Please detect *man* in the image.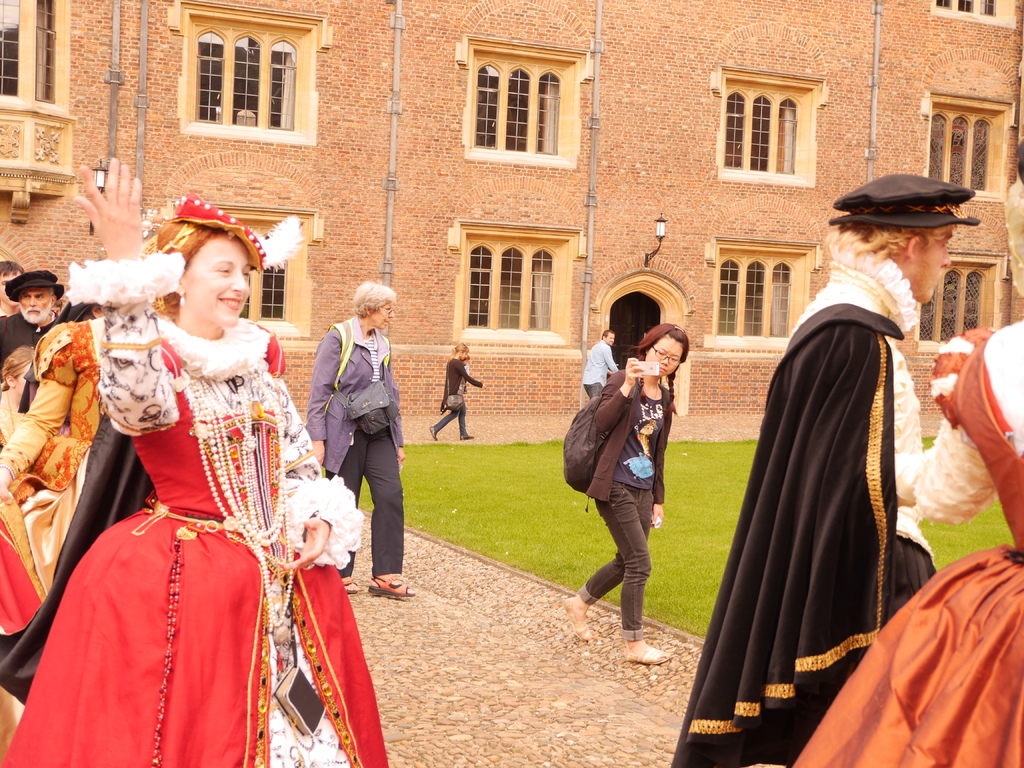
crop(694, 193, 960, 742).
